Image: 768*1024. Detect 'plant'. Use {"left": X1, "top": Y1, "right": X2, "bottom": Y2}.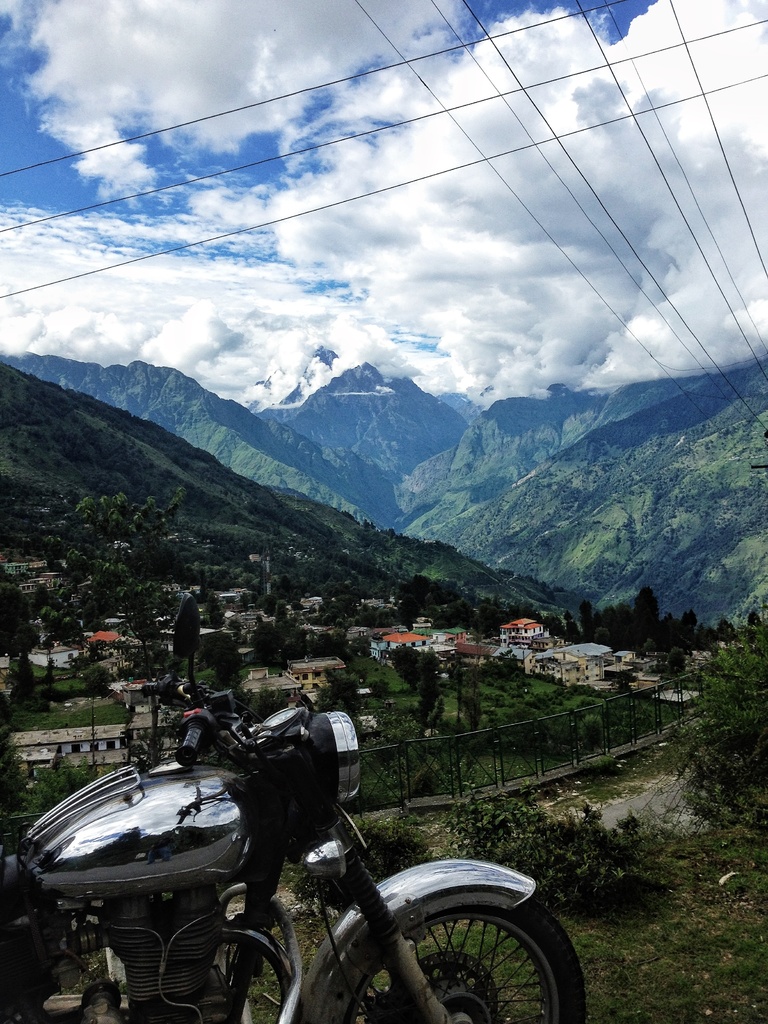
{"left": 390, "top": 686, "right": 415, "bottom": 704}.
